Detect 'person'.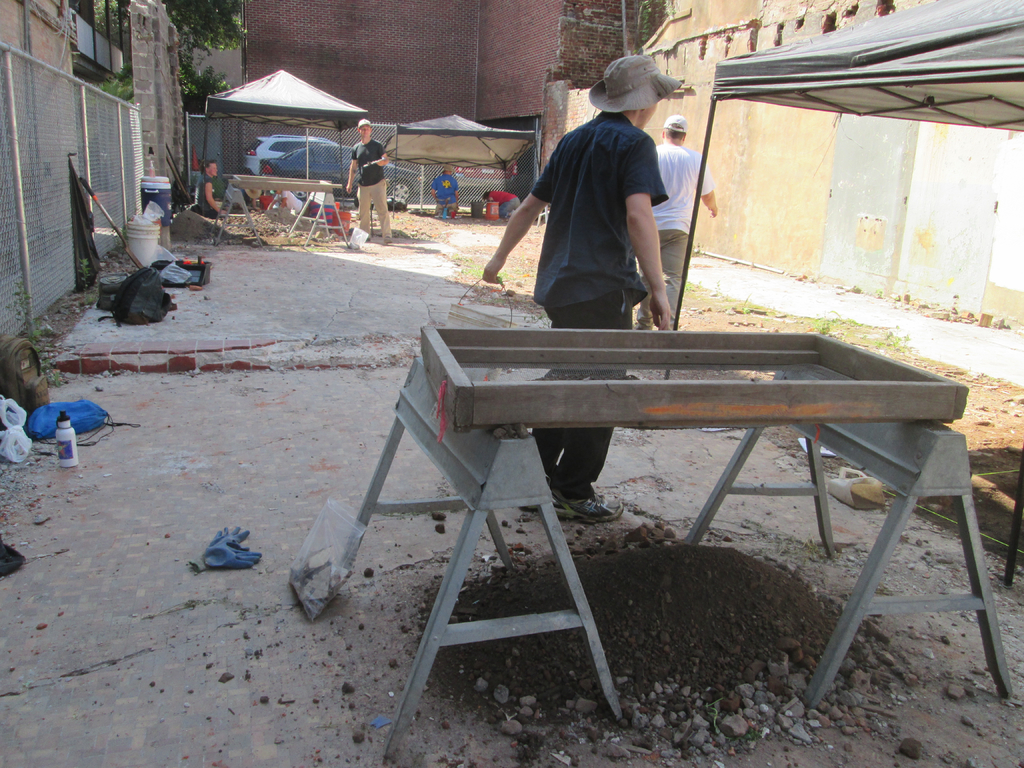
Detected at (477,47,673,510).
